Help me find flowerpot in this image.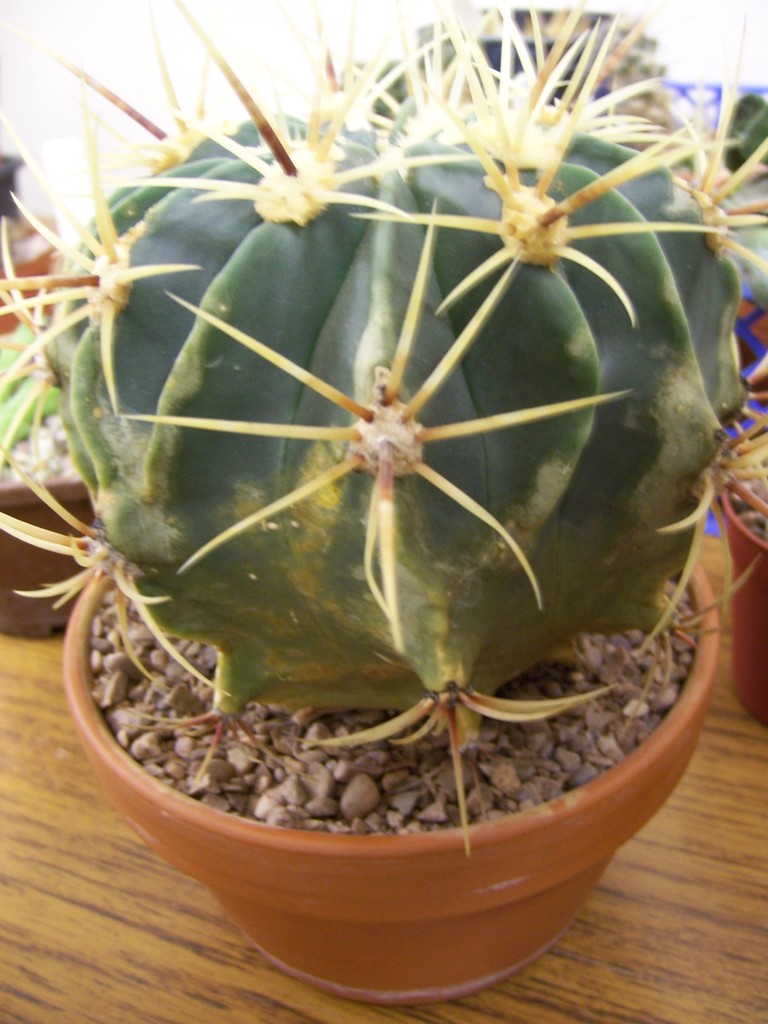
Found it: select_region(717, 428, 767, 727).
